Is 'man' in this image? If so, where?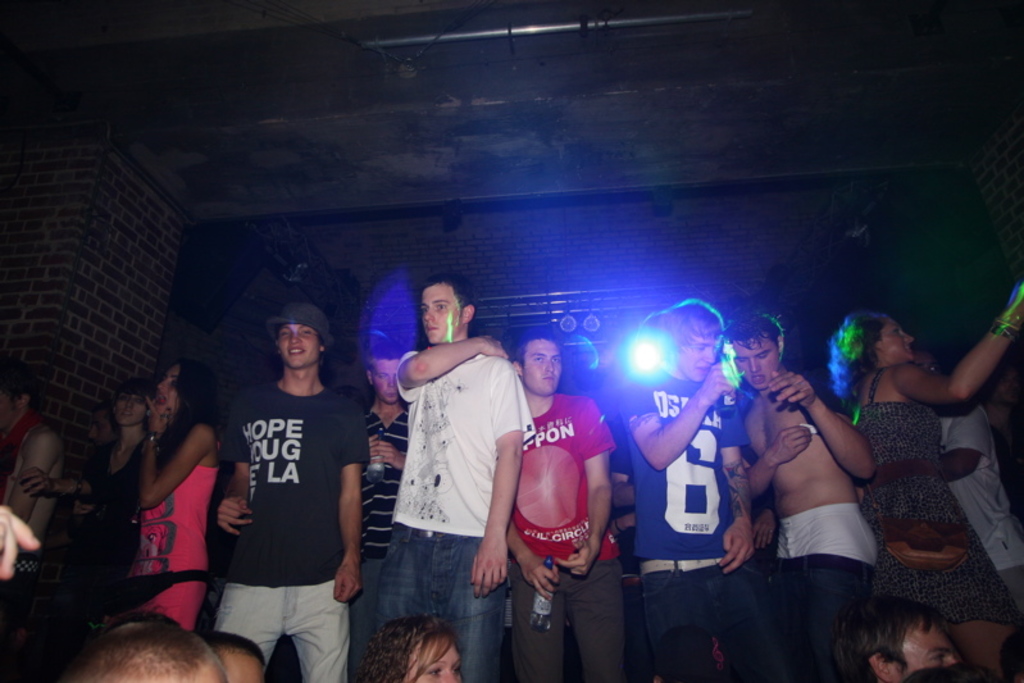
Yes, at region(342, 342, 406, 682).
